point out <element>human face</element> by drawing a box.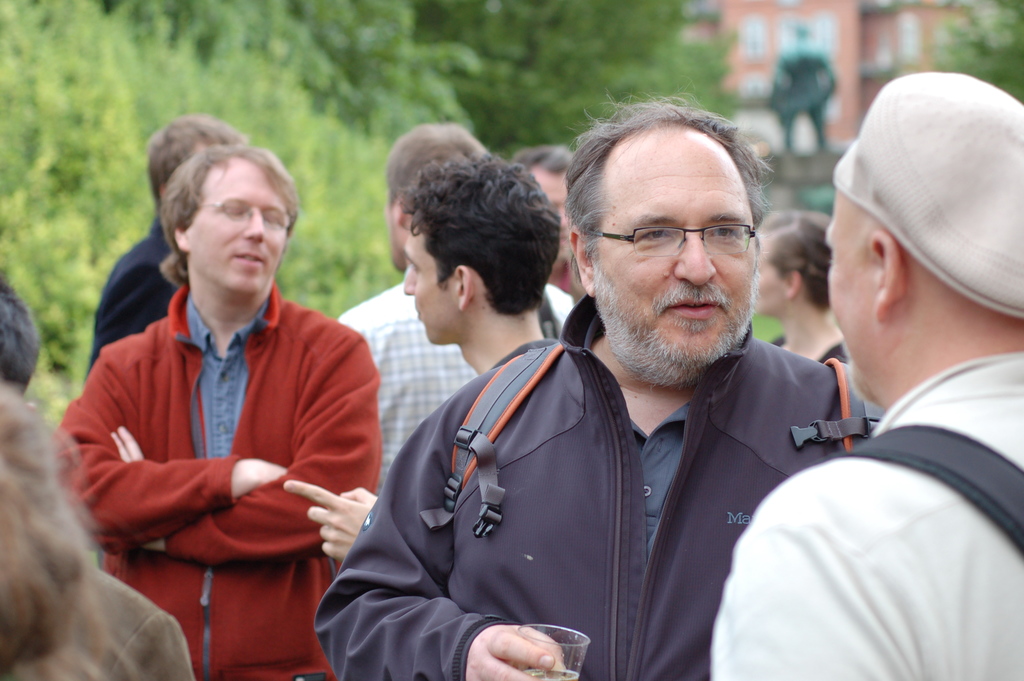
select_region(537, 168, 570, 246).
